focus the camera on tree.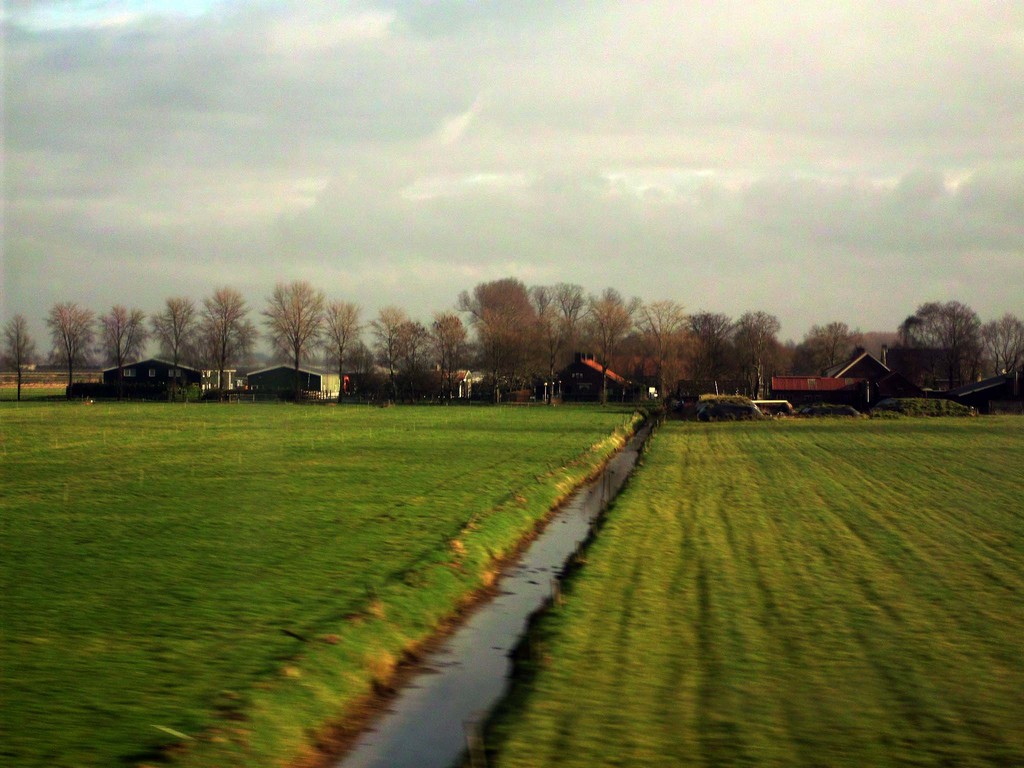
Focus region: locate(363, 302, 404, 373).
